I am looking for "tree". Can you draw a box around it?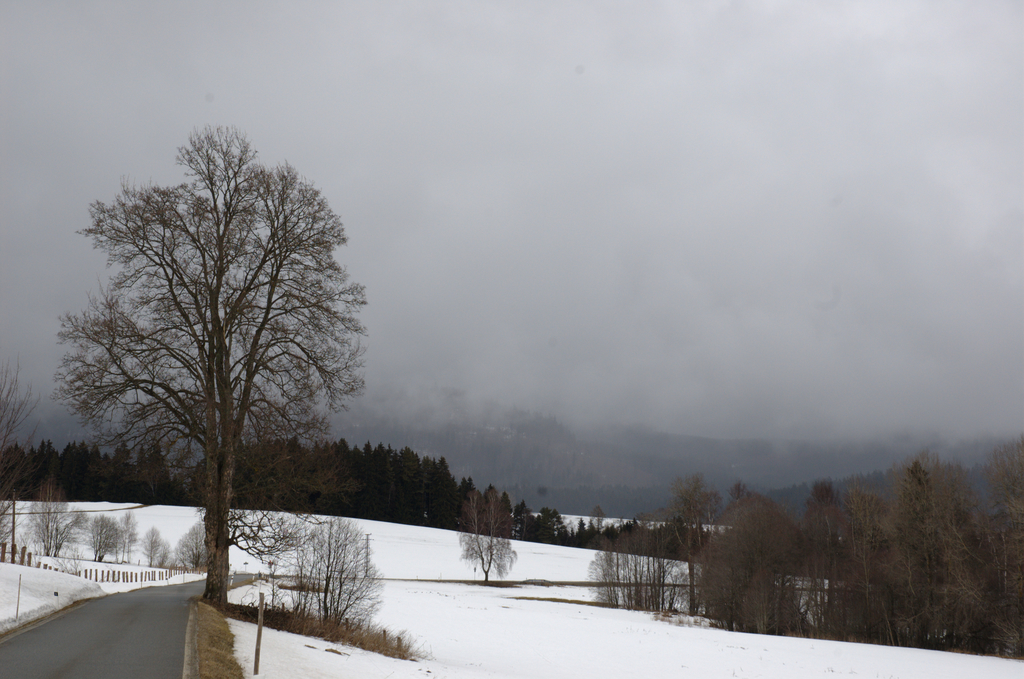
Sure, the bounding box is (x1=173, y1=521, x2=218, y2=573).
